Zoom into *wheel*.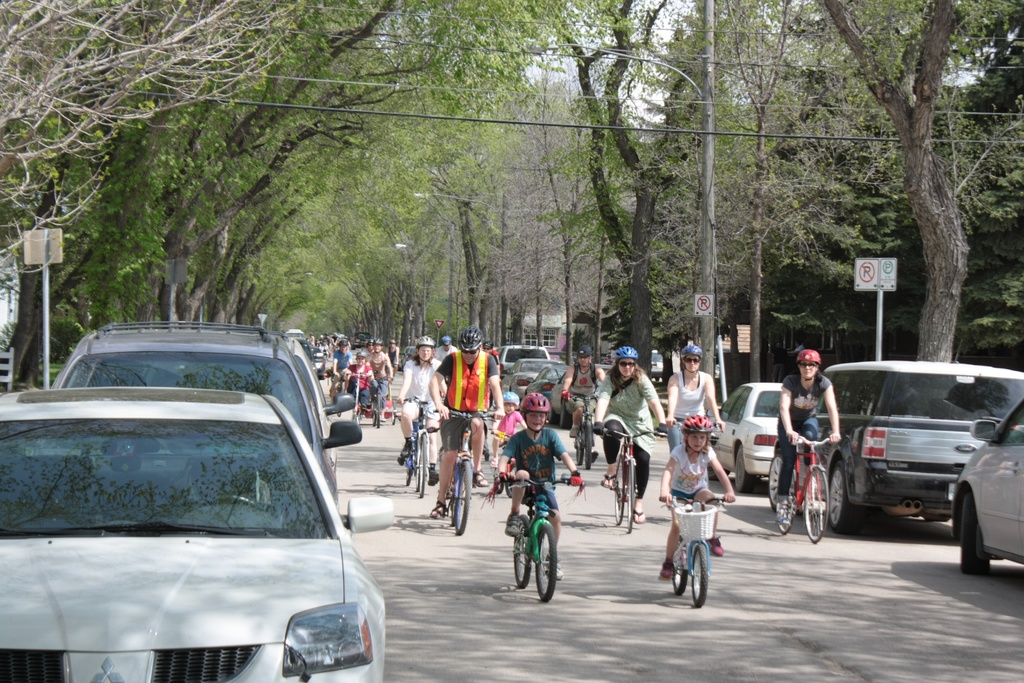
Zoom target: left=511, top=509, right=536, bottom=589.
